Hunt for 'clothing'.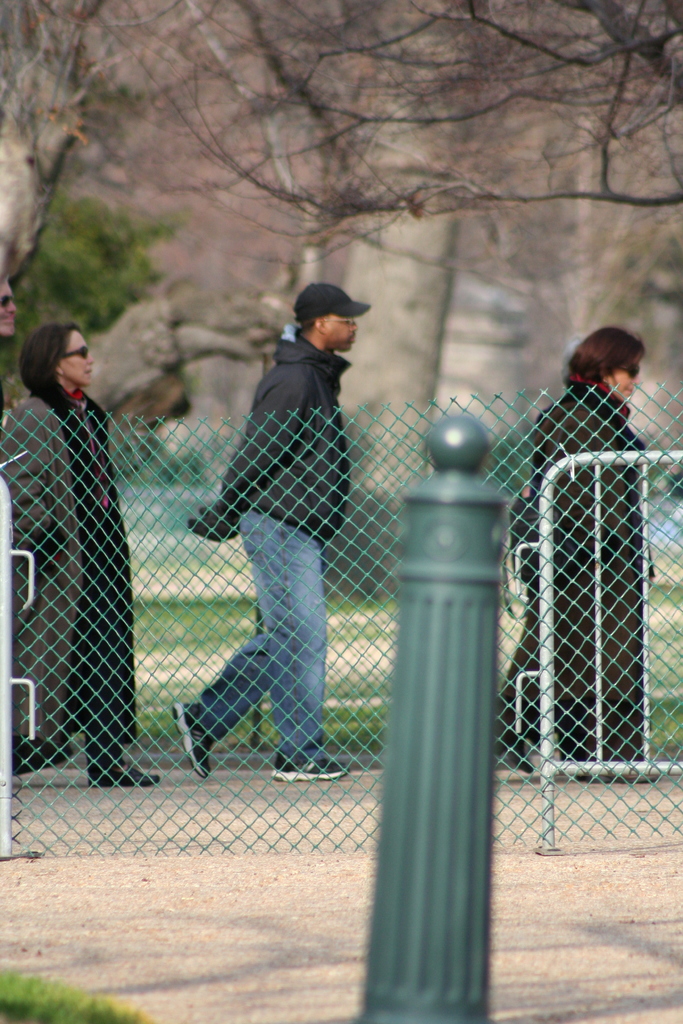
Hunted down at pyautogui.locateOnScreen(186, 316, 351, 736).
